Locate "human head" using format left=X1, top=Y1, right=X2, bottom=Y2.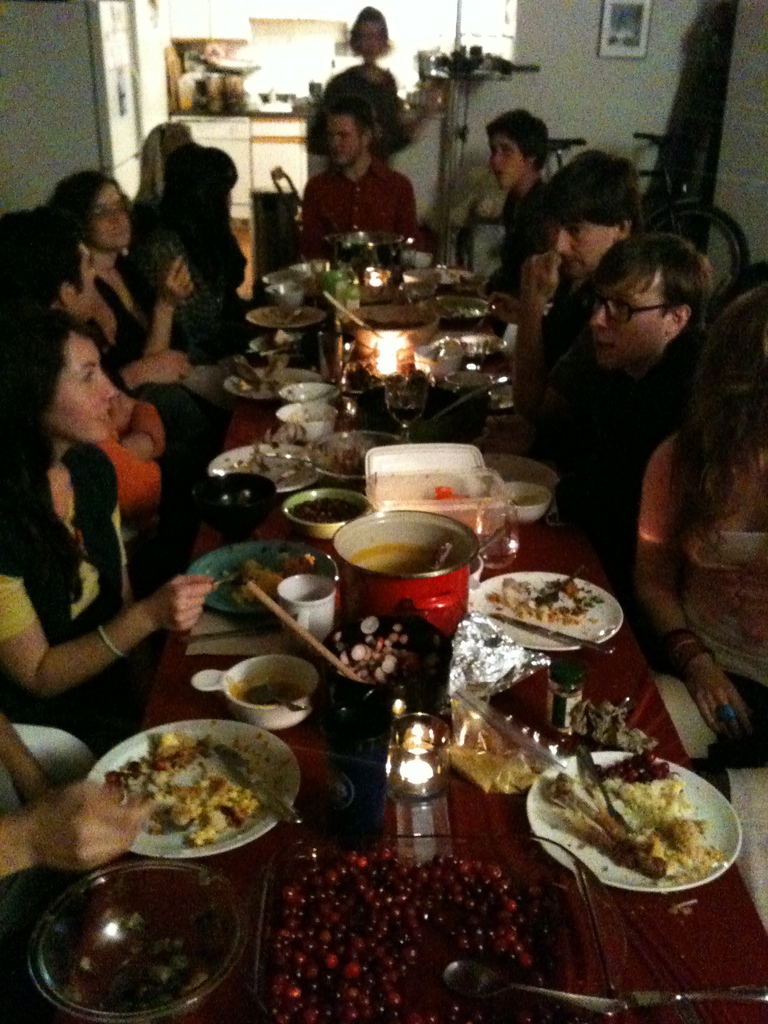
left=40, top=163, right=124, bottom=253.
